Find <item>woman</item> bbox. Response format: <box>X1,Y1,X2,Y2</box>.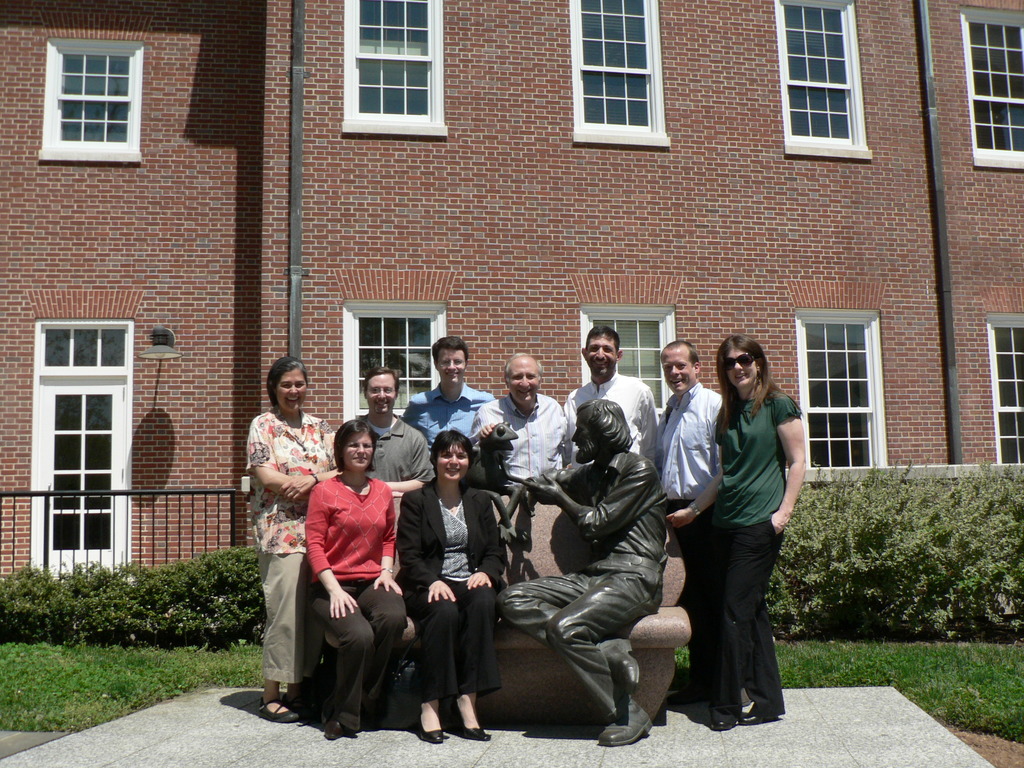
<box>678,328,808,741</box>.
